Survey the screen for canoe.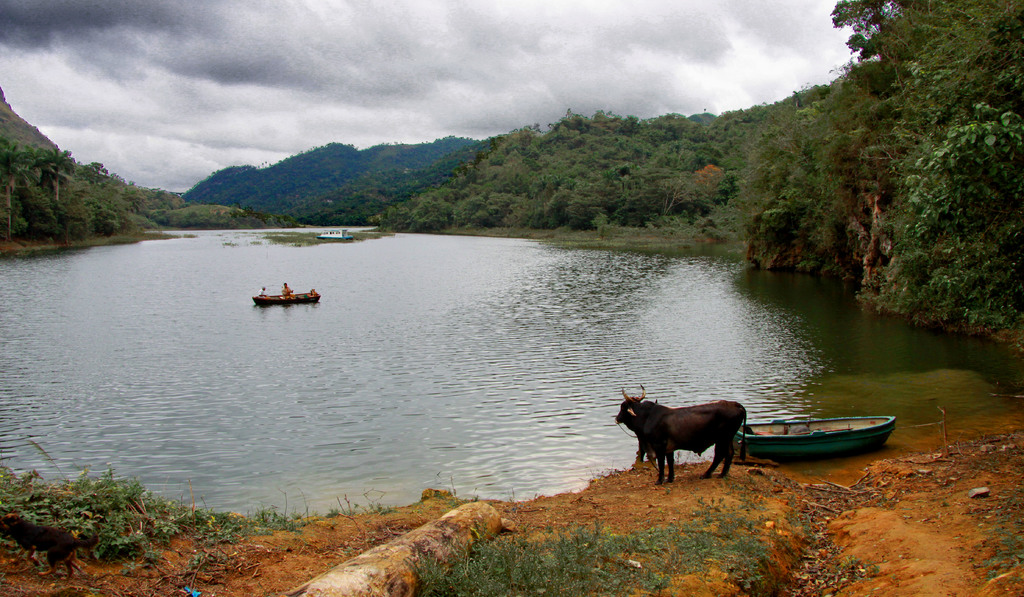
Survey found: <bbox>746, 401, 891, 458</bbox>.
